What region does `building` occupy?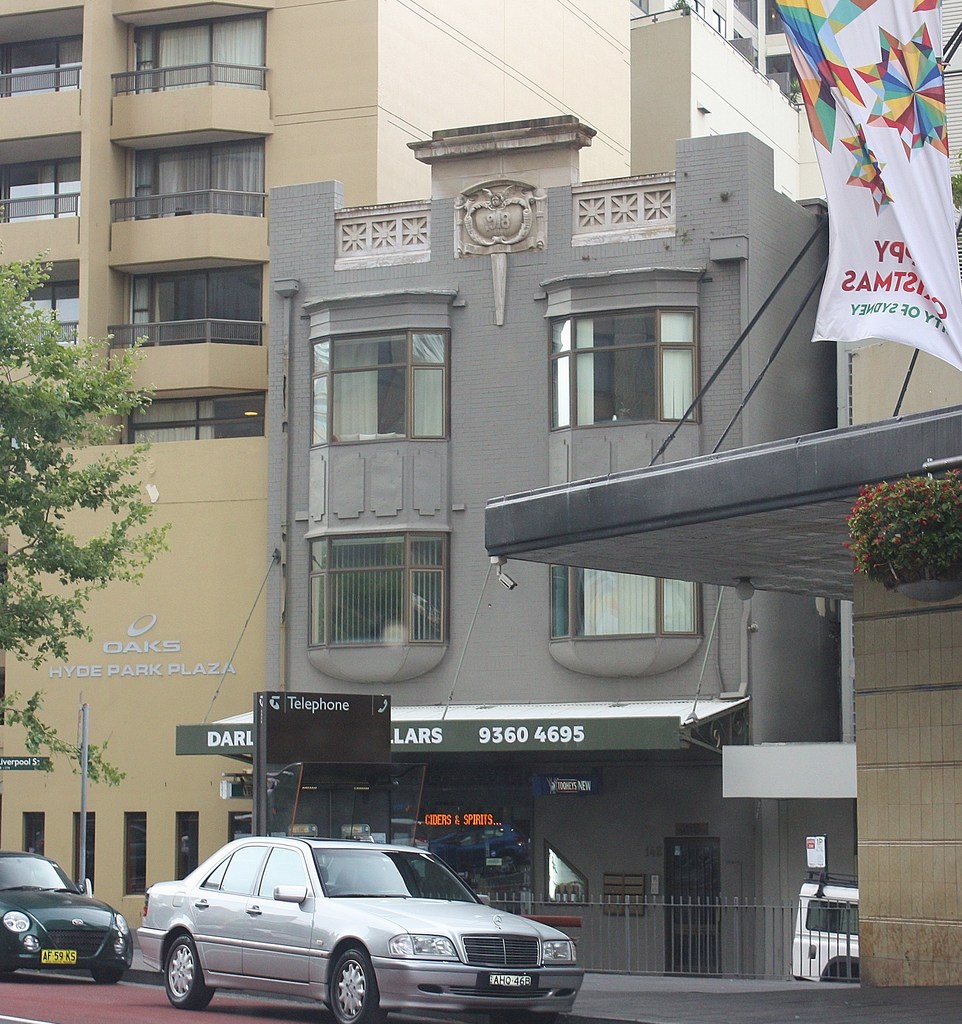
484, 0, 961, 989.
